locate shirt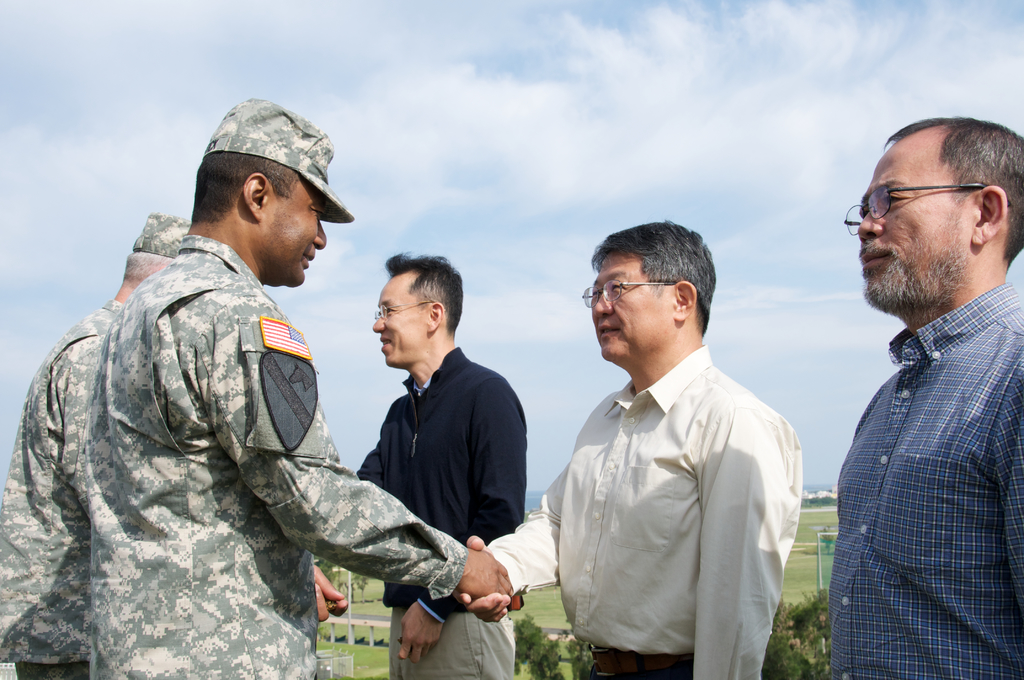
(x1=0, y1=299, x2=124, y2=667)
